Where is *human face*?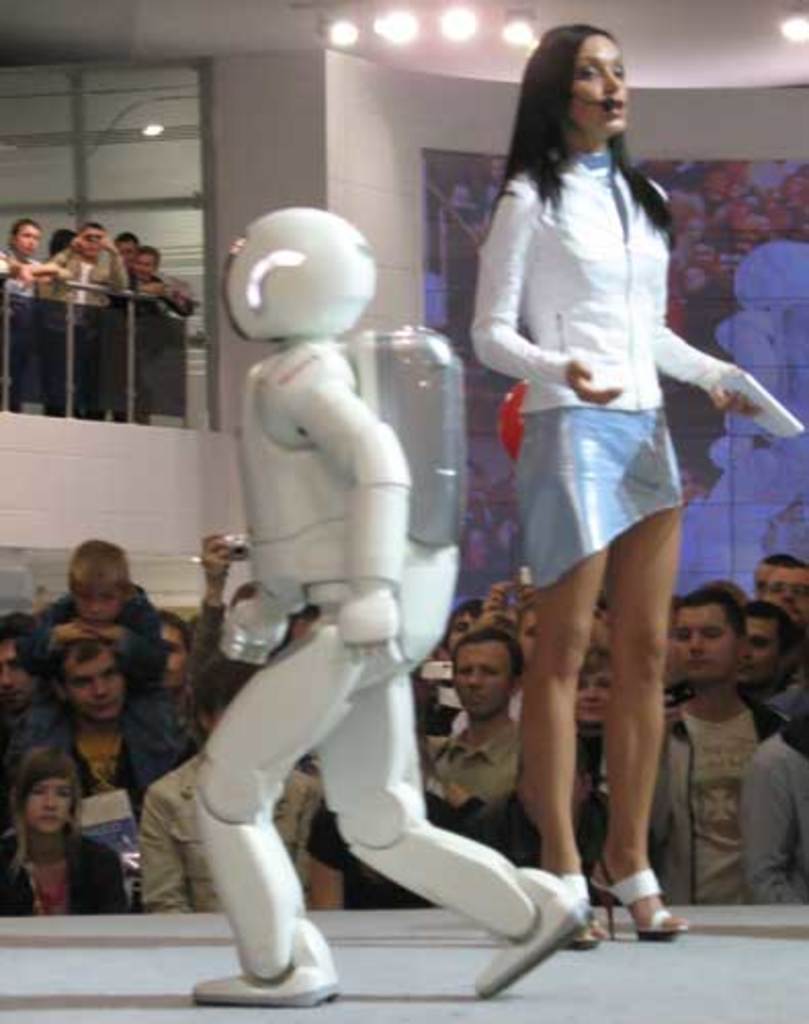
detection(164, 618, 190, 682).
